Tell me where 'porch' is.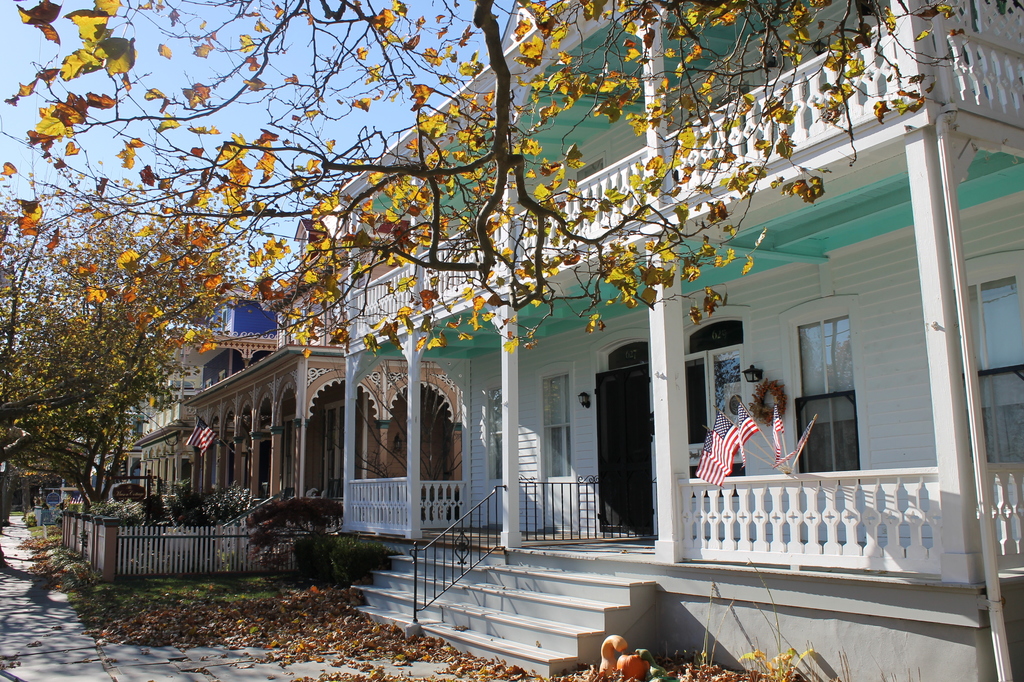
'porch' is at [0,10,1005,577].
